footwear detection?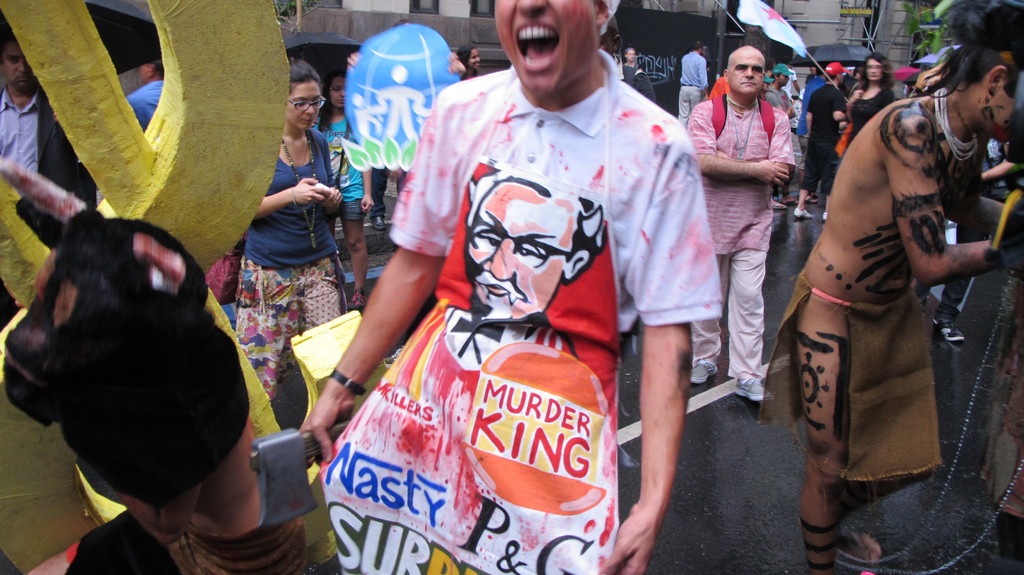
box(773, 201, 789, 210)
